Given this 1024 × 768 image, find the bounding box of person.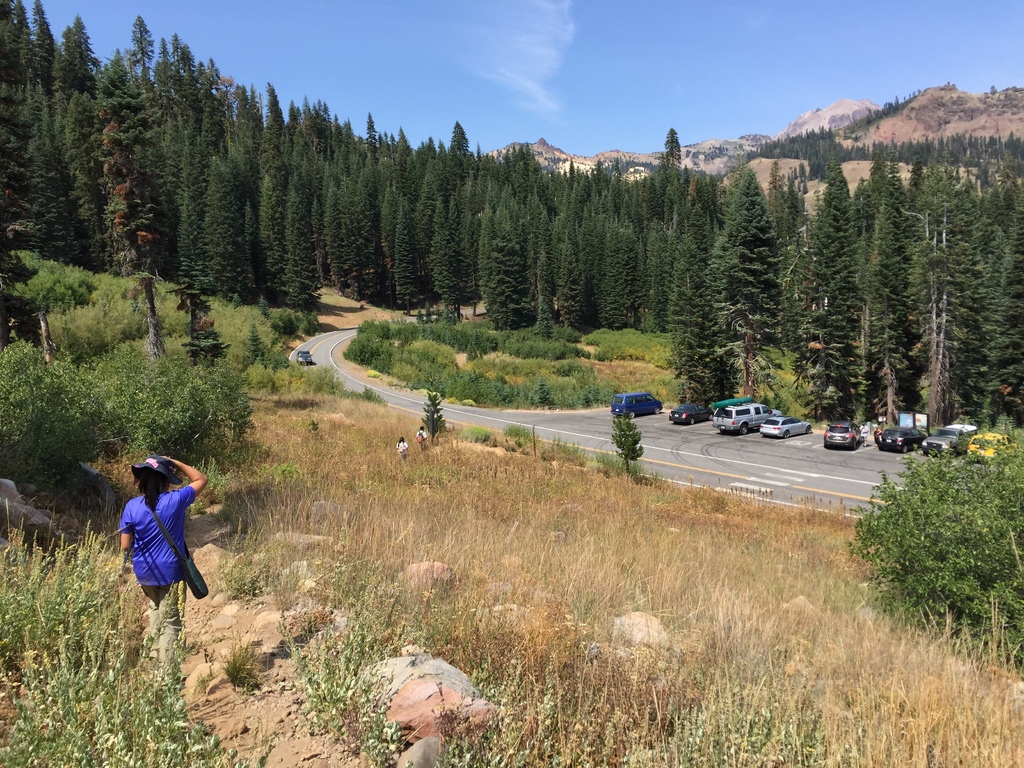
box(874, 428, 883, 444).
